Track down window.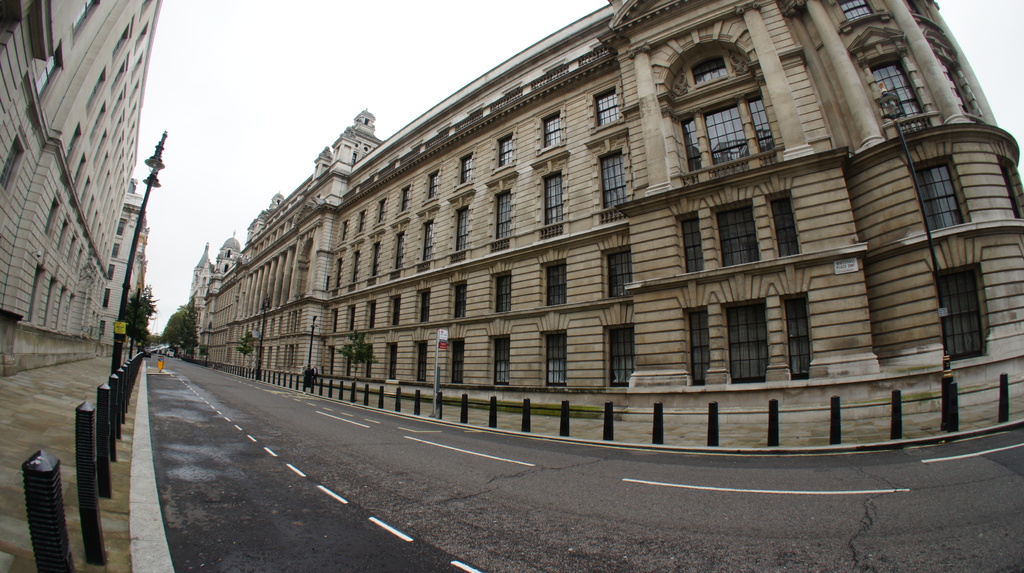
Tracked to [725, 305, 771, 380].
